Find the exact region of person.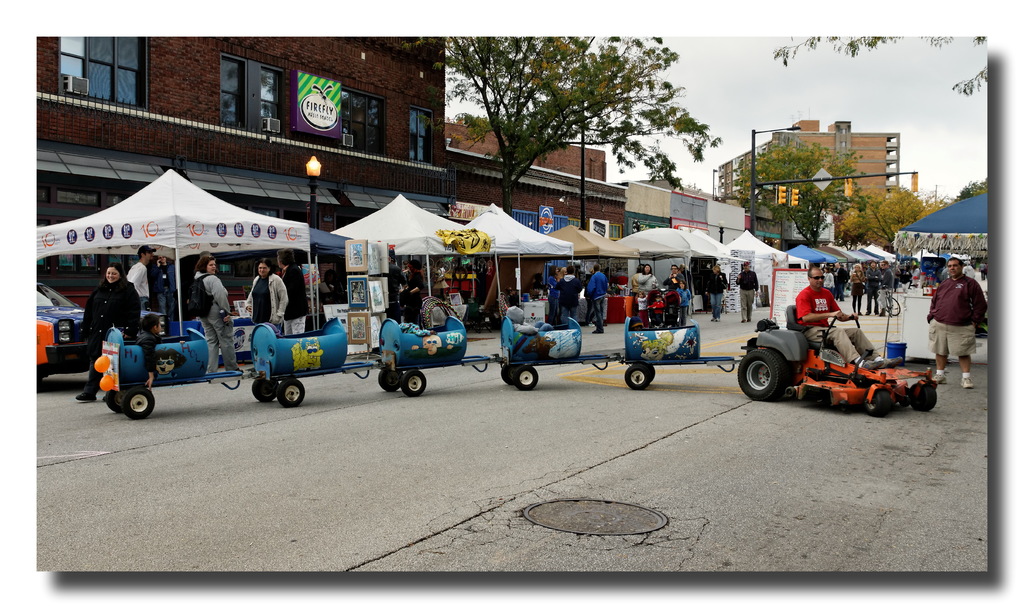
Exact region: <bbox>278, 249, 308, 335</bbox>.
